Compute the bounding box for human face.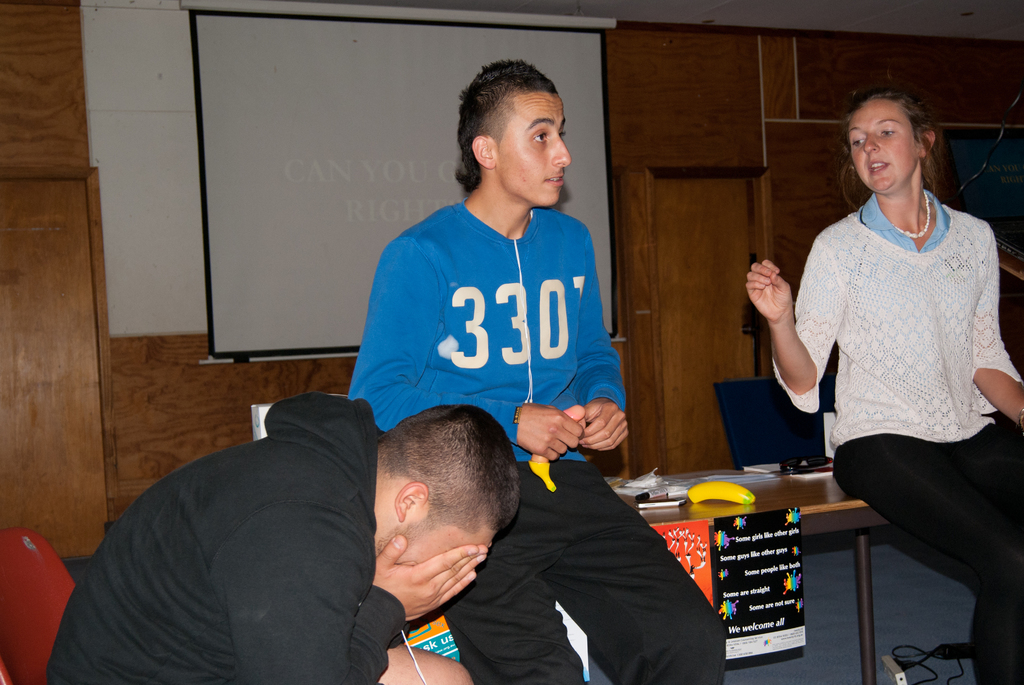
<bbox>495, 90, 579, 217</bbox>.
